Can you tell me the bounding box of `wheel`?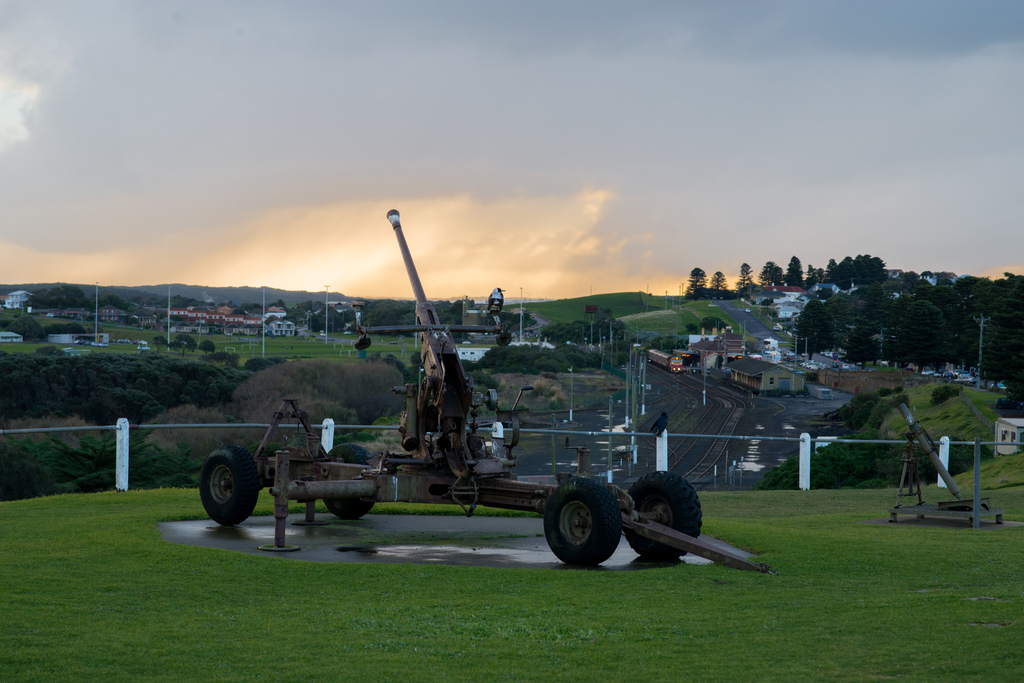
region(198, 445, 263, 529).
